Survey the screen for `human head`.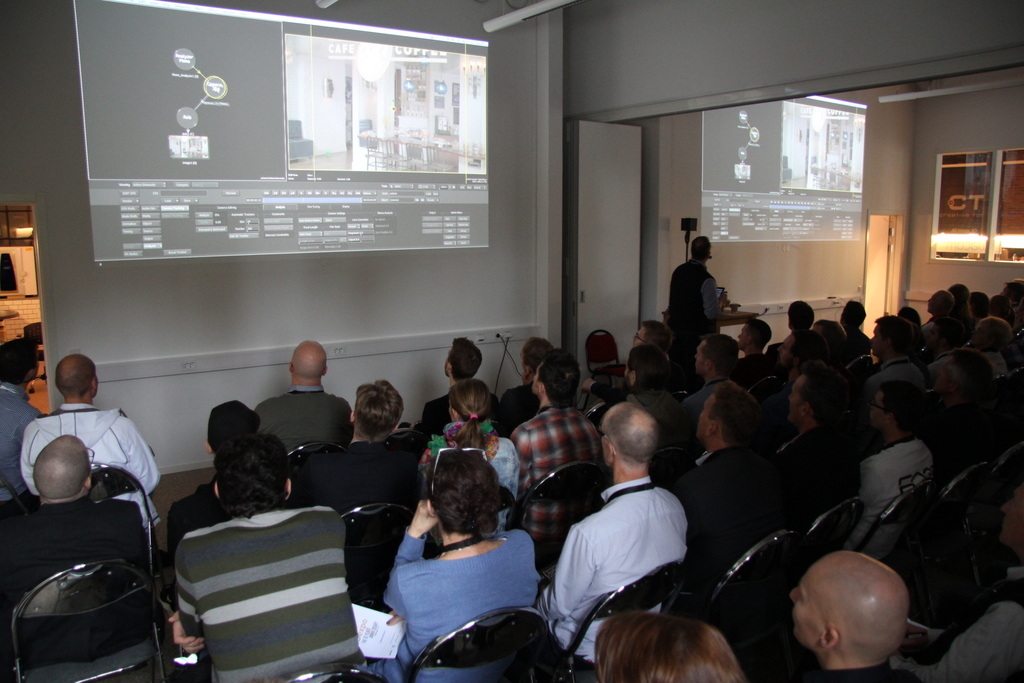
Survey found: region(212, 429, 294, 513).
